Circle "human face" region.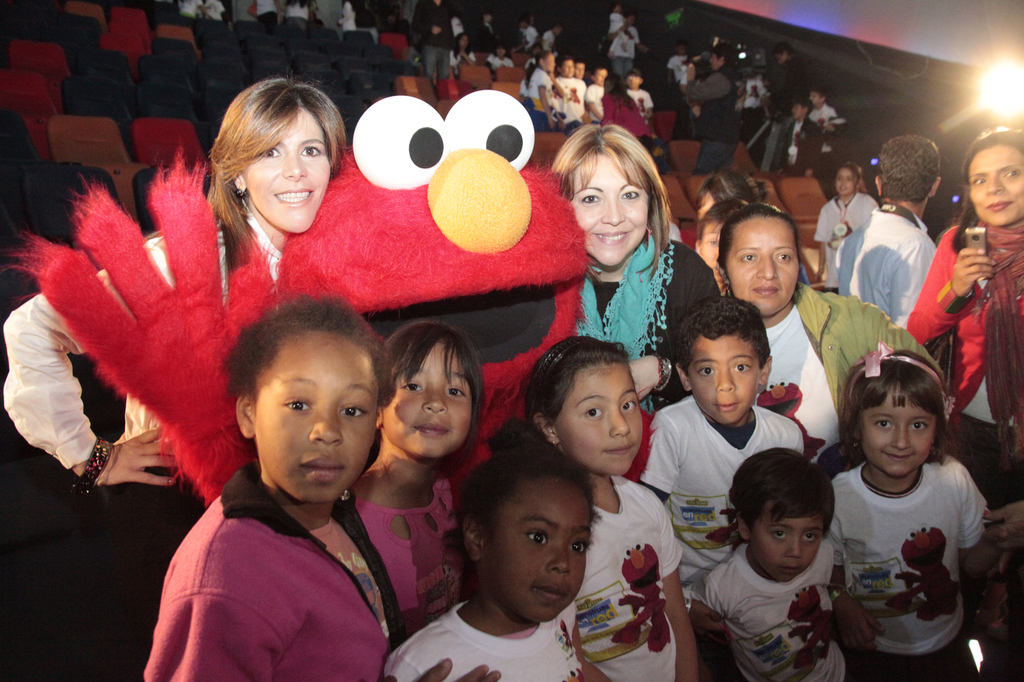
Region: (542,53,554,72).
